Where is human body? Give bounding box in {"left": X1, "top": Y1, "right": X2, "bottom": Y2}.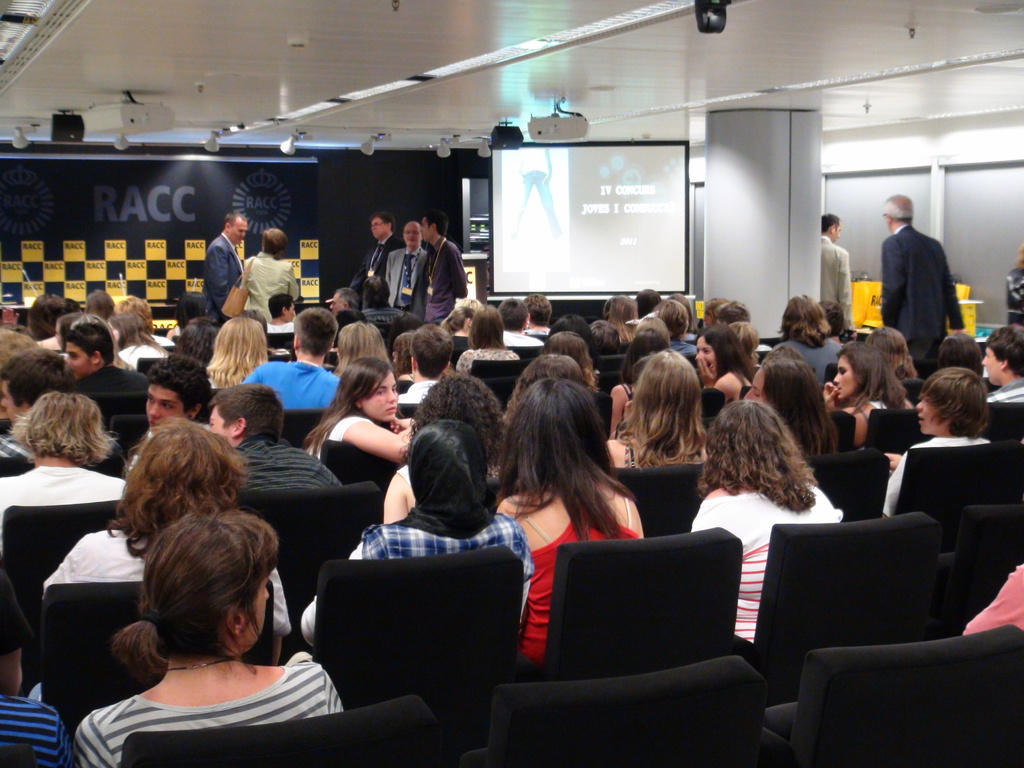
{"left": 607, "top": 424, "right": 704, "bottom": 463}.
